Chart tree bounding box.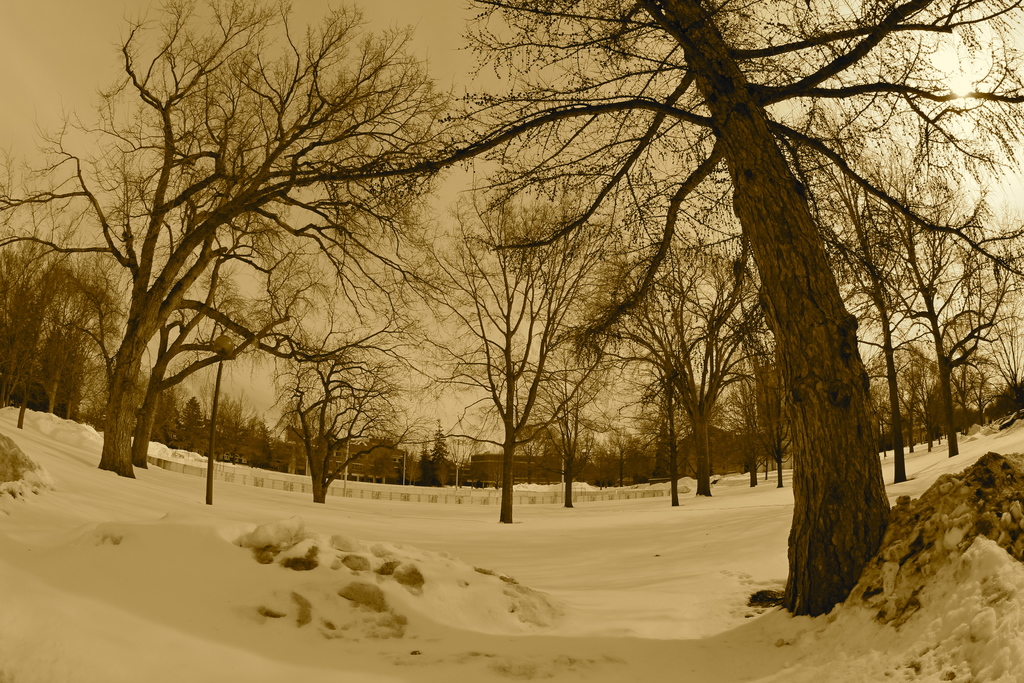
Charted: 0,0,474,483.
